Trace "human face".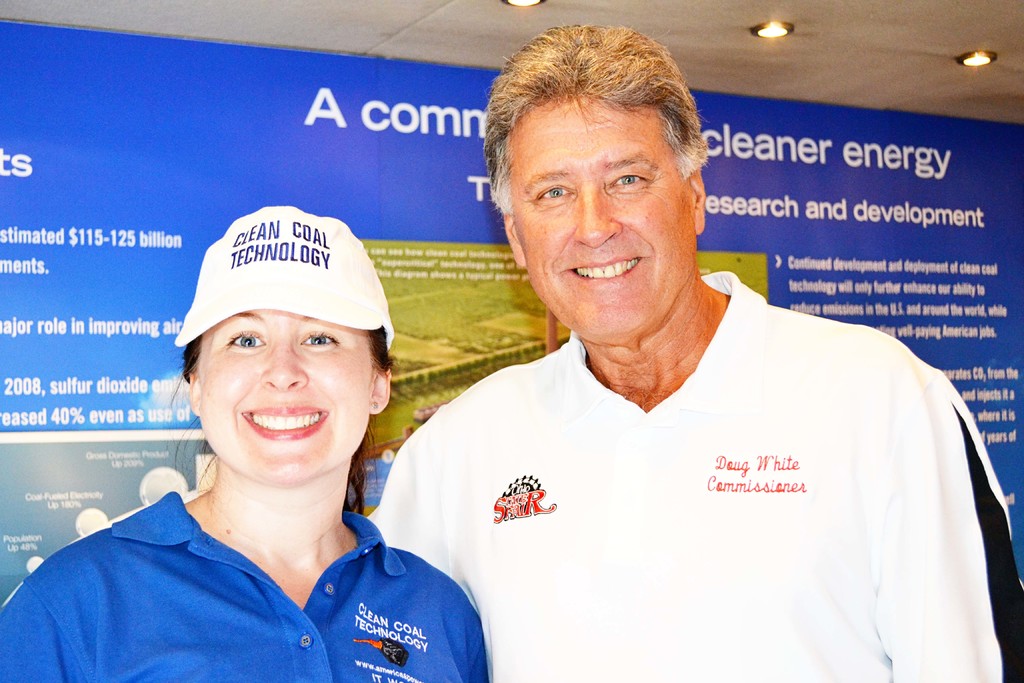
Traced to 203,311,371,483.
